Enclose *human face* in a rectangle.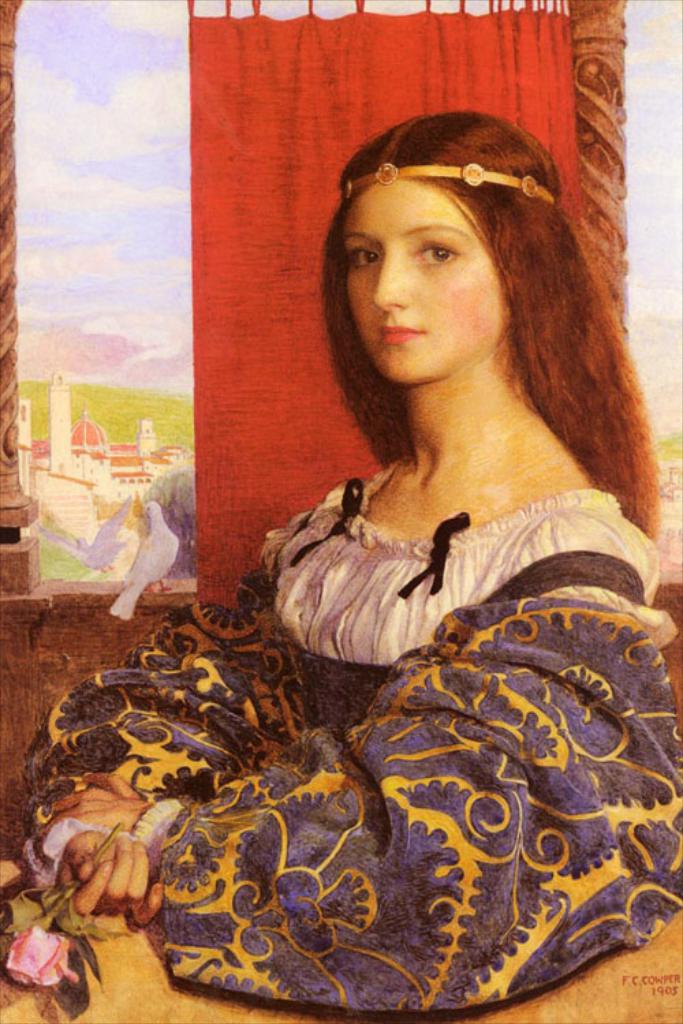
box=[340, 173, 510, 382].
